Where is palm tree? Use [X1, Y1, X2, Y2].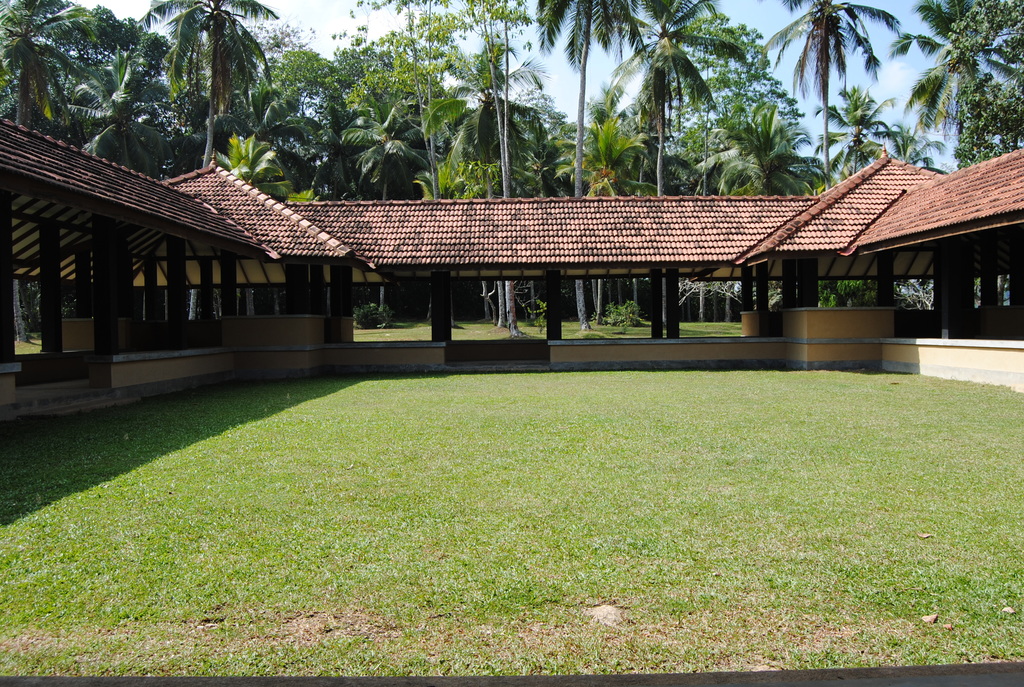
[533, 0, 647, 341].
